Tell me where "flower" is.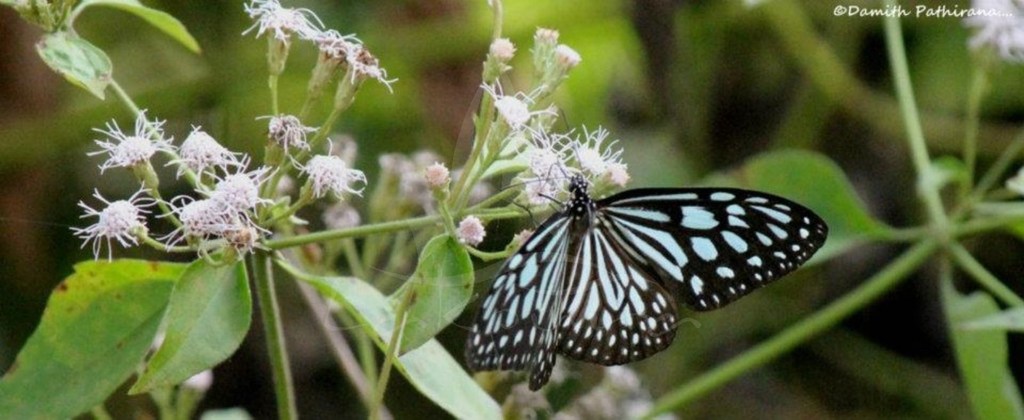
"flower" is at [x1=310, y1=25, x2=361, y2=62].
